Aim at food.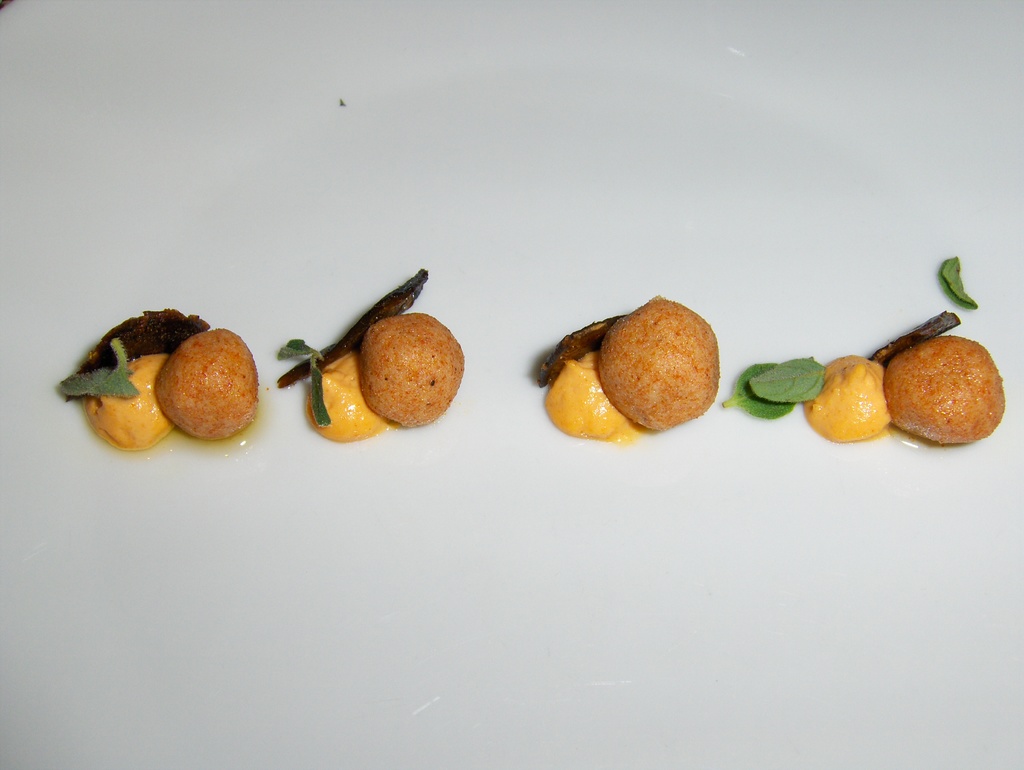
Aimed at 881/335/1007/449.
